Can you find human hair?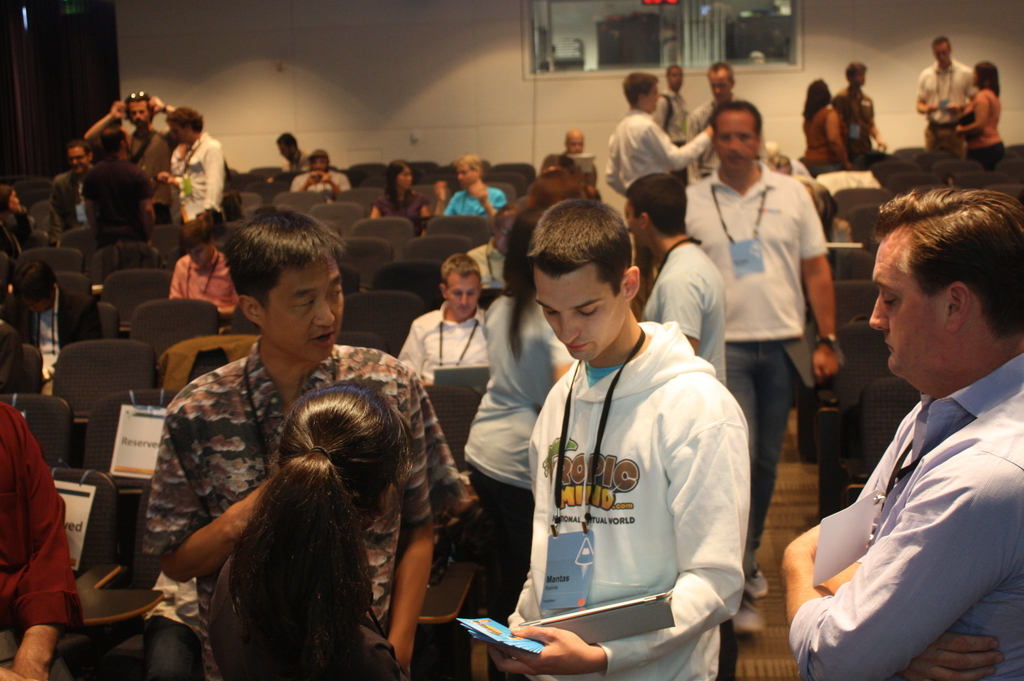
Yes, bounding box: (179, 217, 213, 249).
